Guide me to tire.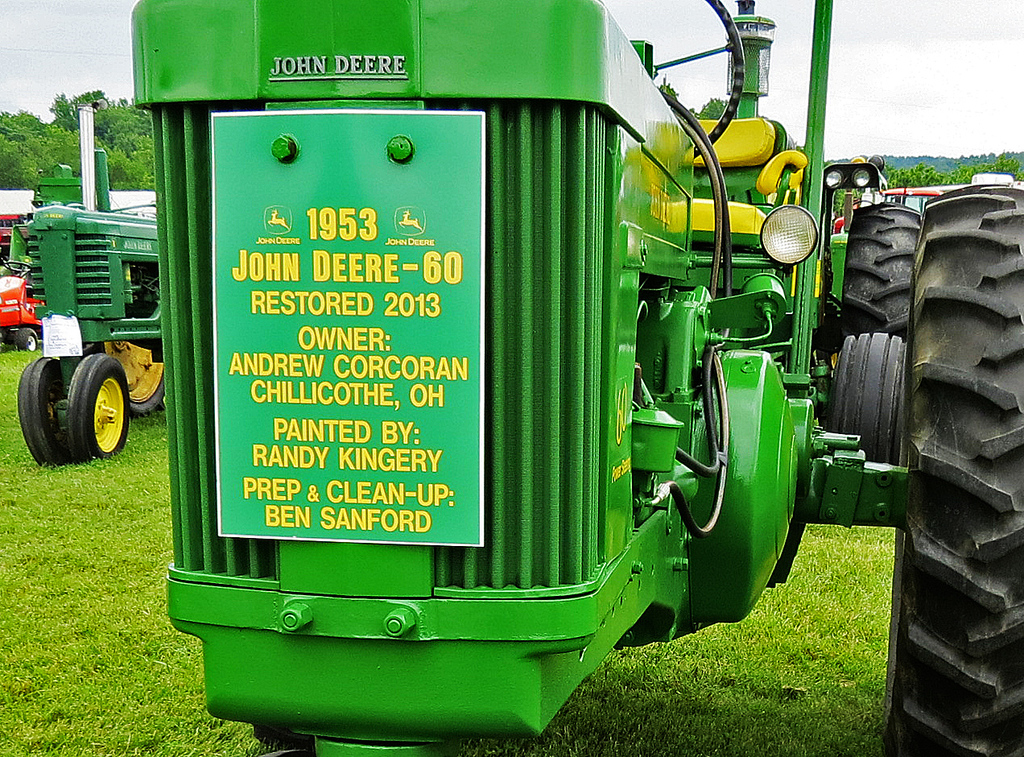
Guidance: left=825, top=182, right=1021, bottom=696.
